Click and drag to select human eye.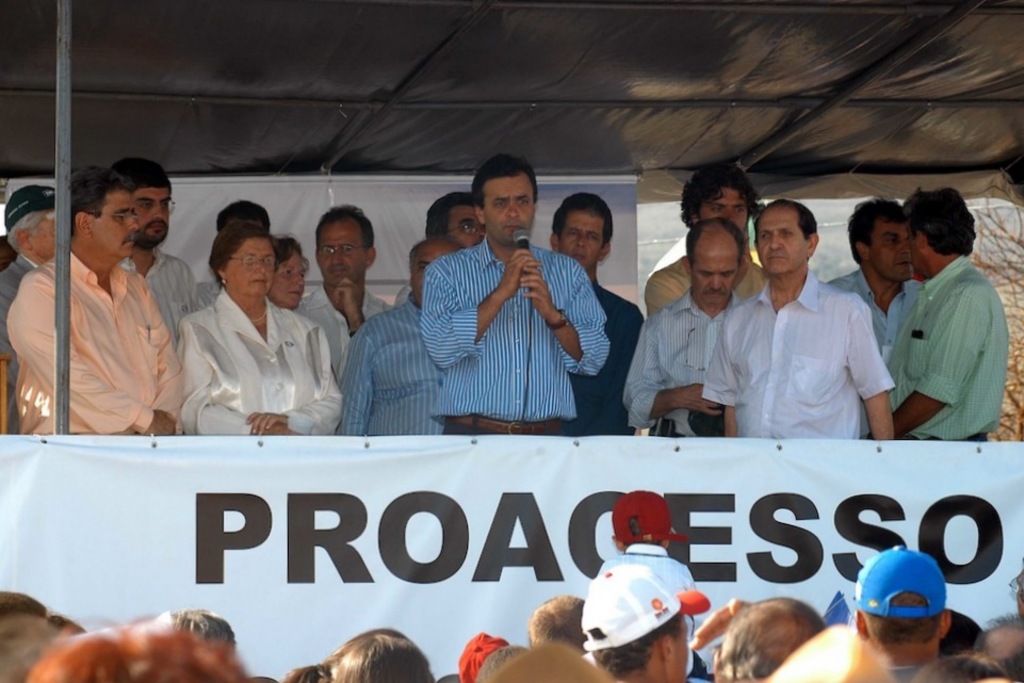
Selection: [491,201,510,210].
